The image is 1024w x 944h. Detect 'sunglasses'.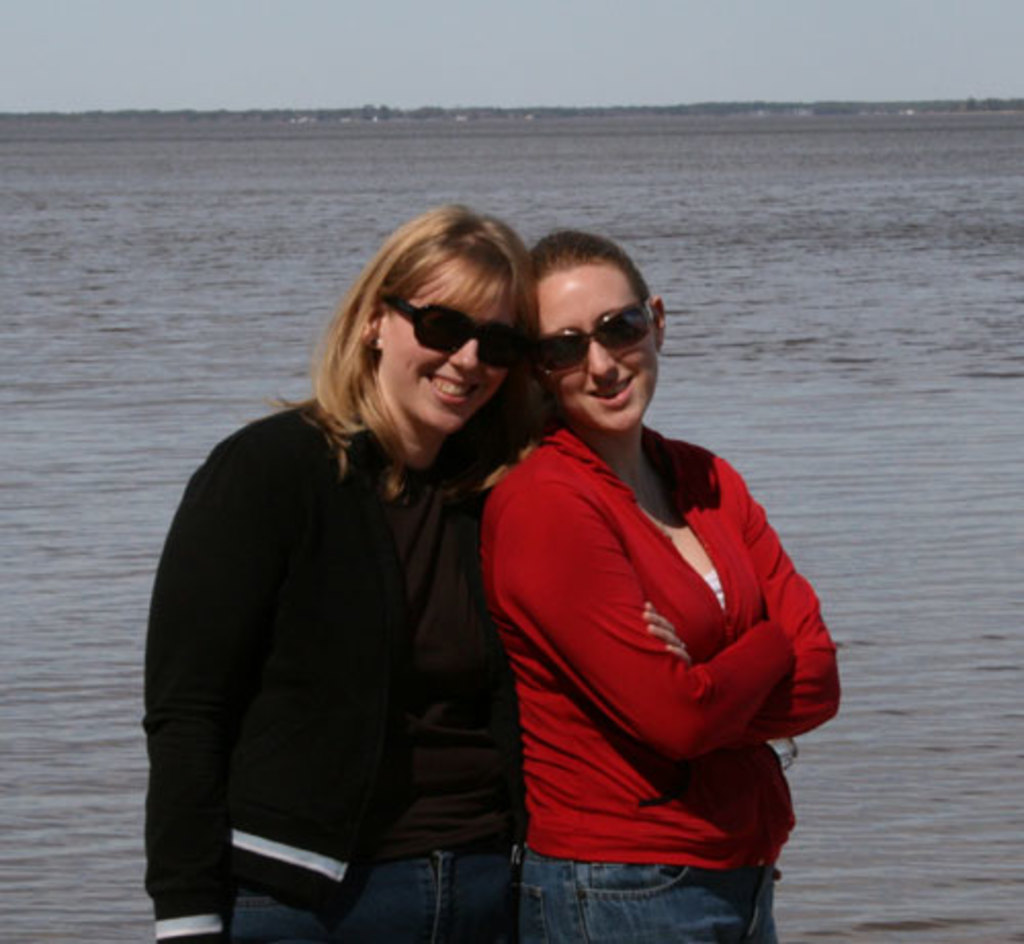
Detection: bbox(512, 305, 657, 373).
